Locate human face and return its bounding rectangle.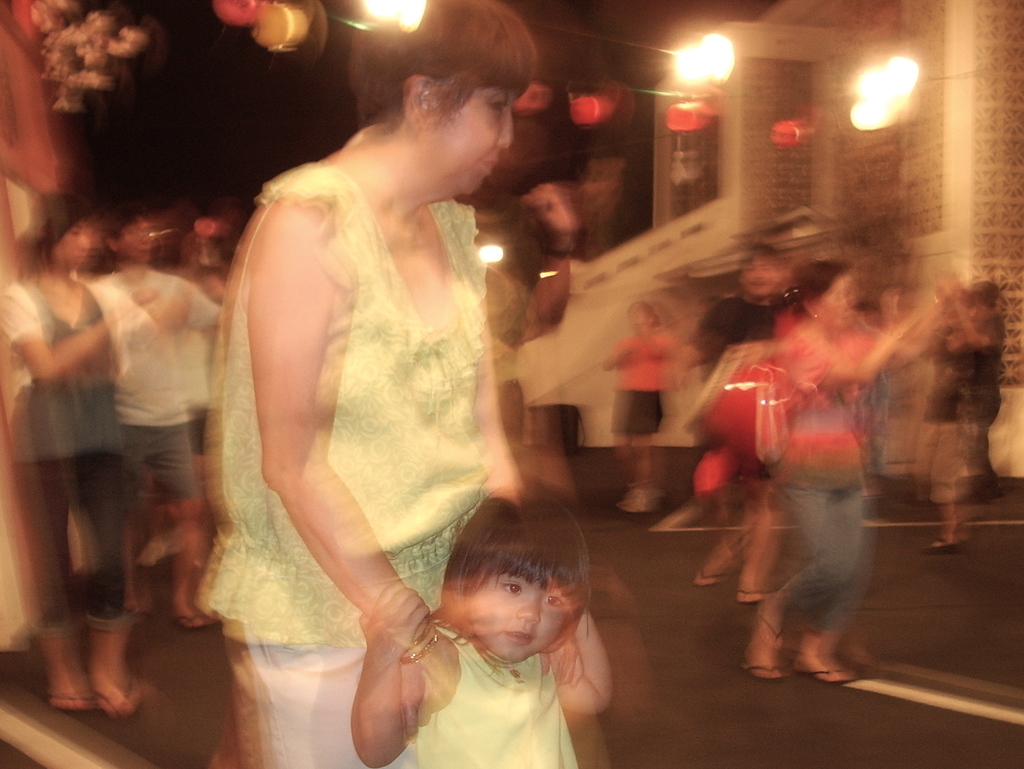
detection(54, 209, 87, 263).
